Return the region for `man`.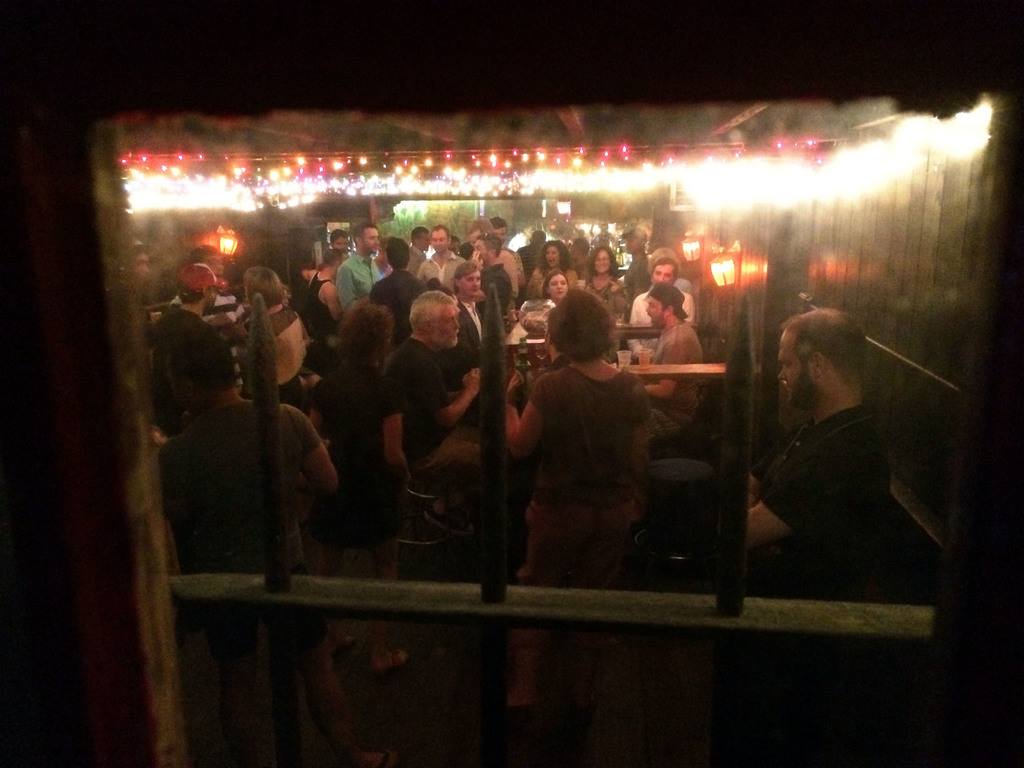
BBox(417, 224, 465, 295).
